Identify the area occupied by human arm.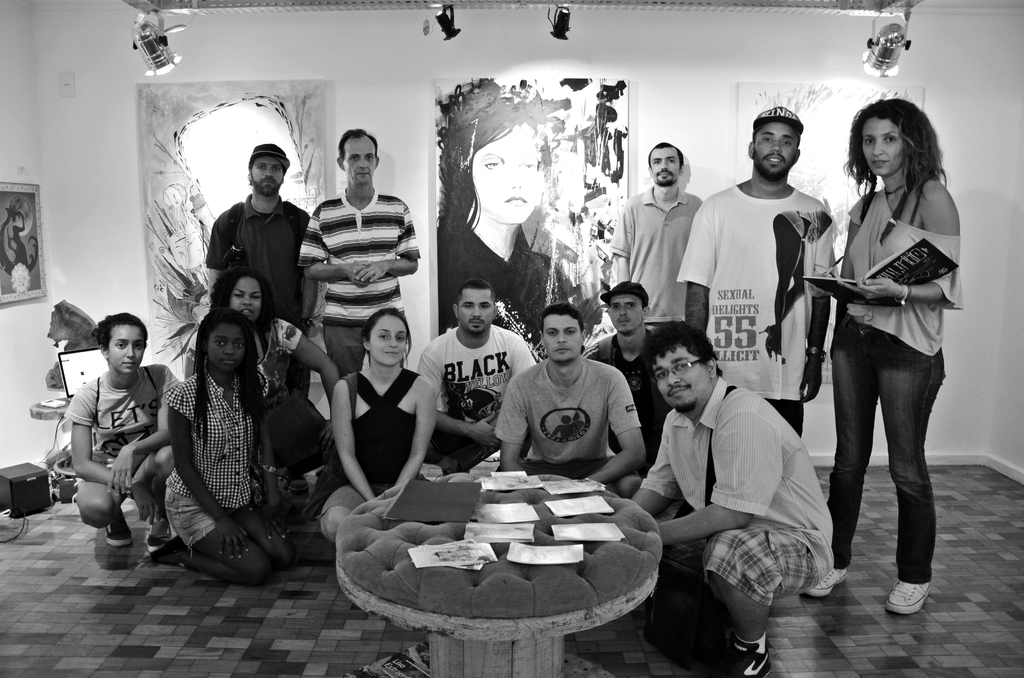
Area: left=858, top=179, right=968, bottom=304.
